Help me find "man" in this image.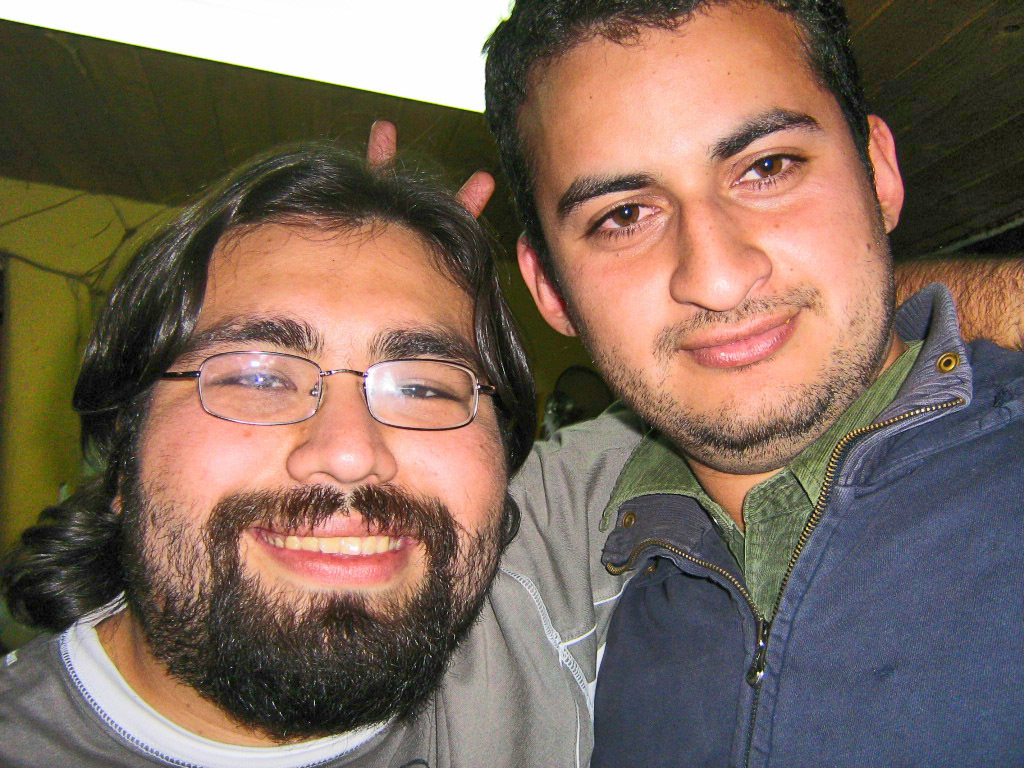
Found it: detection(393, 3, 1023, 767).
